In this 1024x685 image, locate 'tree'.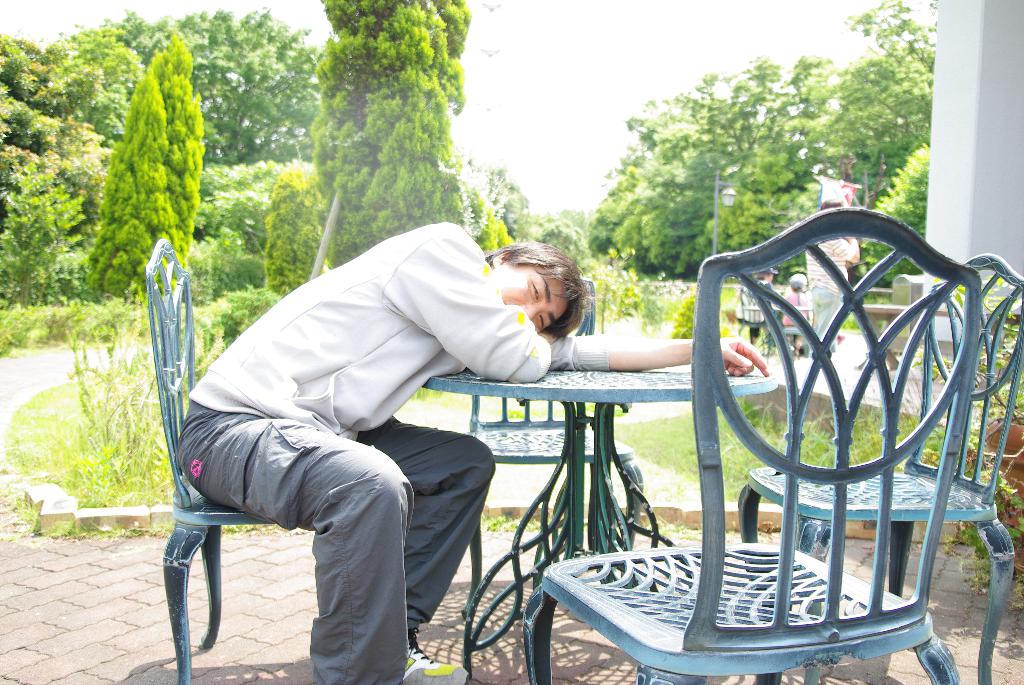
Bounding box: (55, 12, 325, 171).
